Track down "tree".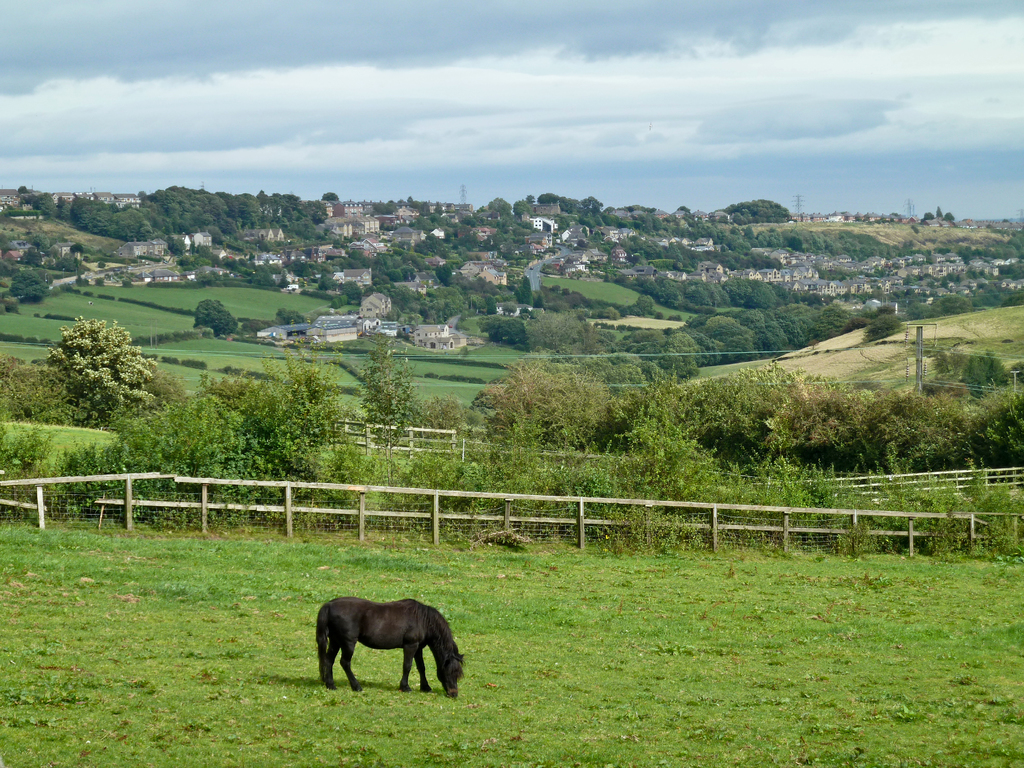
Tracked to BBox(24, 247, 41, 264).
